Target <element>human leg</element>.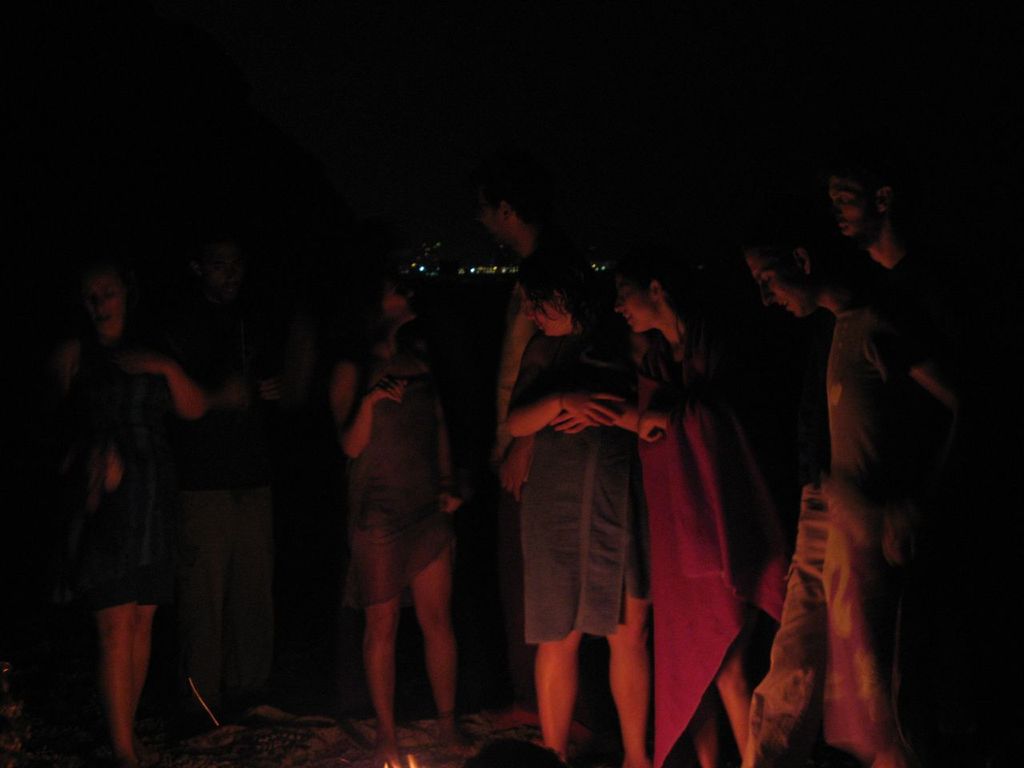
Target region: 90/492/136/764.
